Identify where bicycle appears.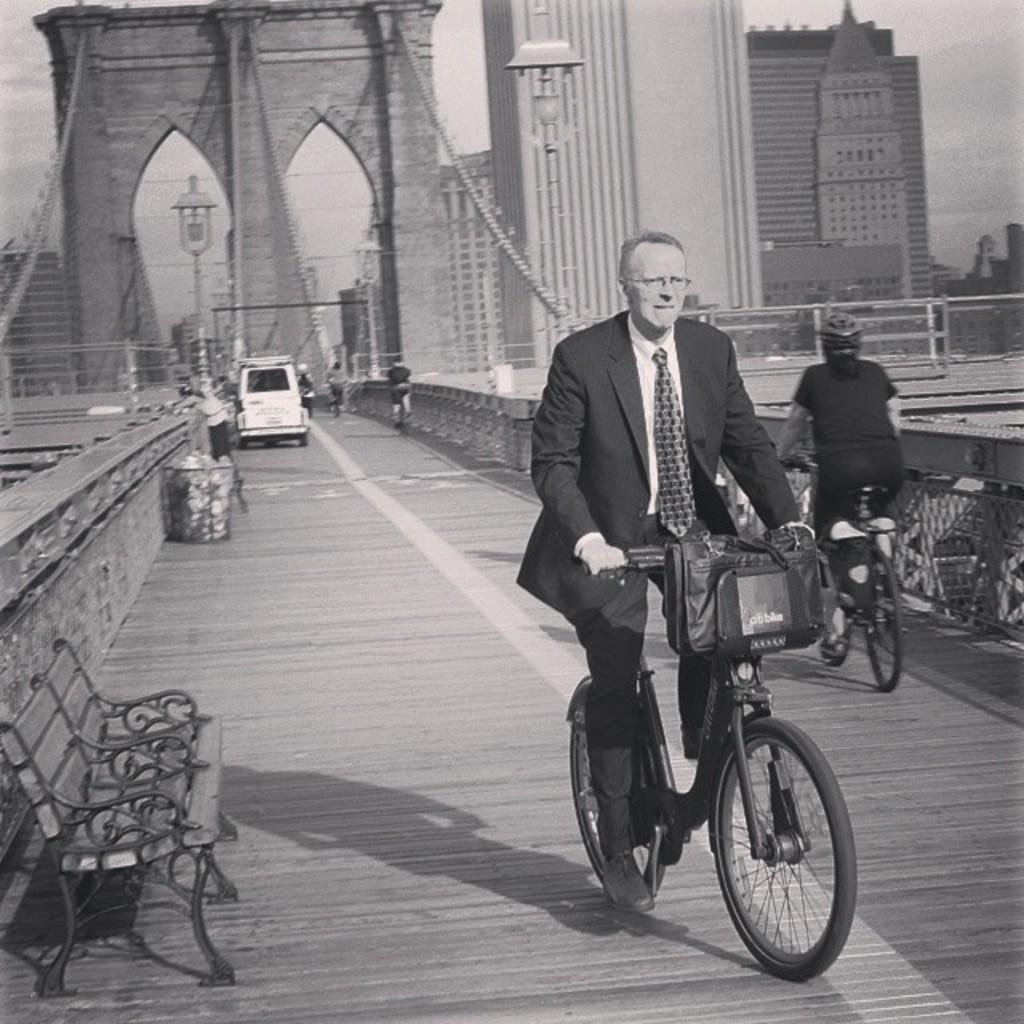
Appears at [x1=558, y1=533, x2=870, y2=989].
